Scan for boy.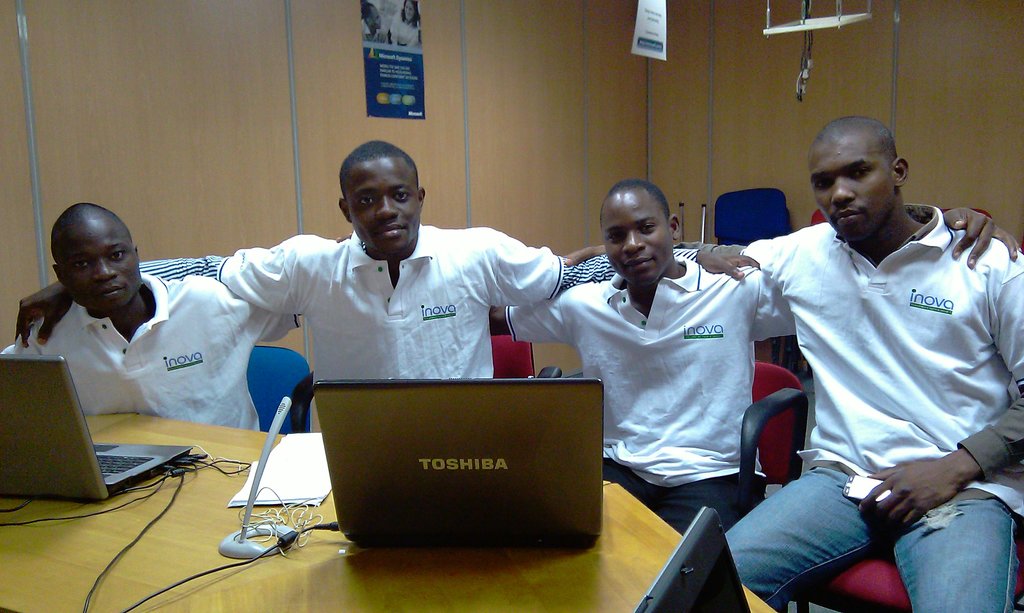
Scan result: 16,141,759,428.
